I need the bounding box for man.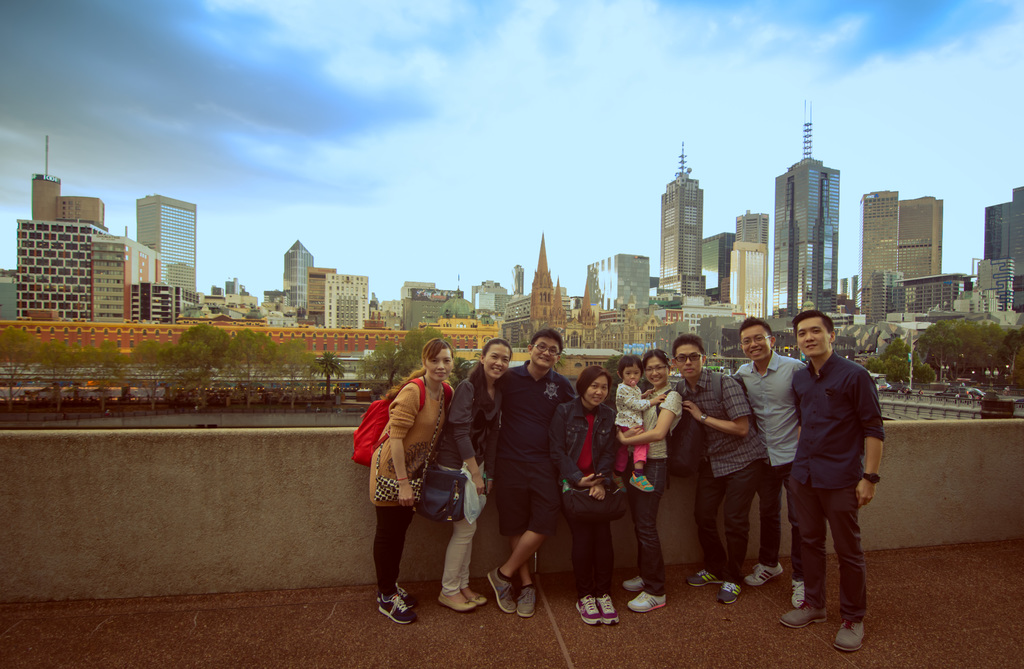
Here it is: BBox(668, 334, 770, 608).
